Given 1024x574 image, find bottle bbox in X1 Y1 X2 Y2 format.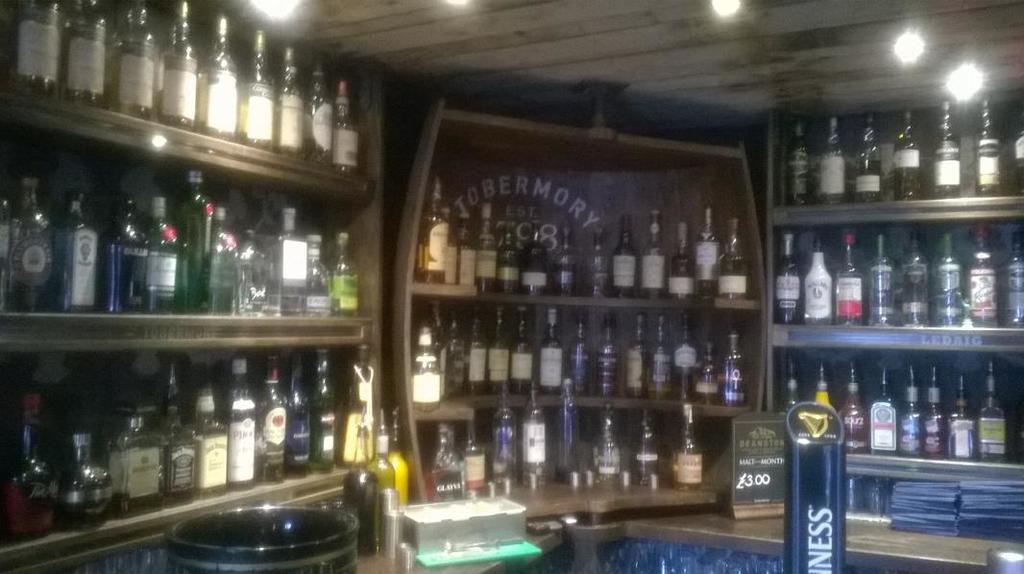
784 354 815 415.
